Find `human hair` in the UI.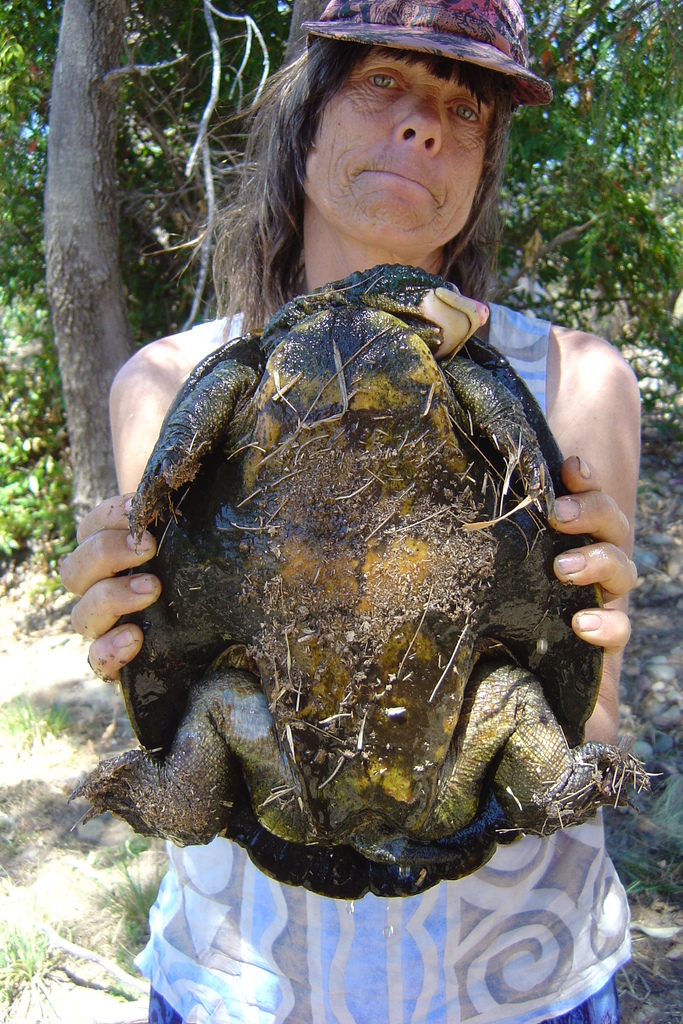
UI element at BBox(258, 36, 549, 216).
